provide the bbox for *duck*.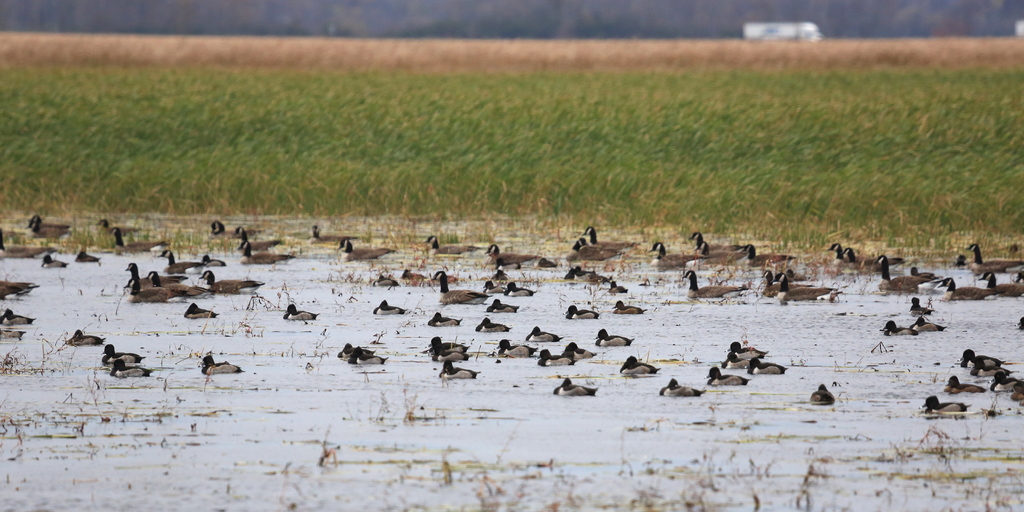
x1=435, y1=273, x2=491, y2=306.
